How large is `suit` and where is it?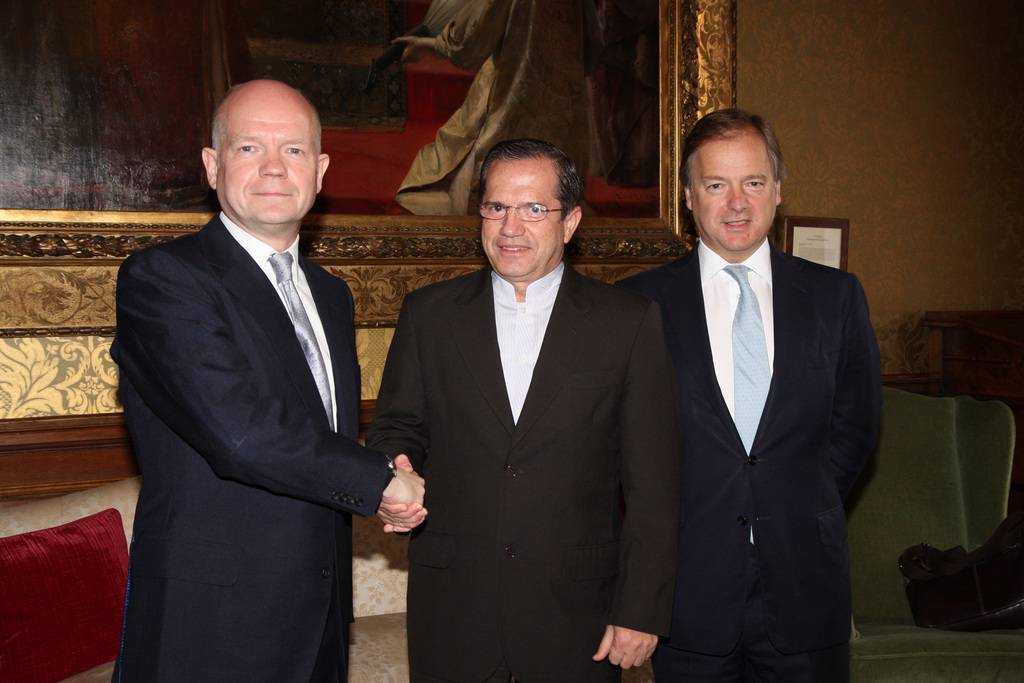
Bounding box: BBox(363, 259, 680, 682).
